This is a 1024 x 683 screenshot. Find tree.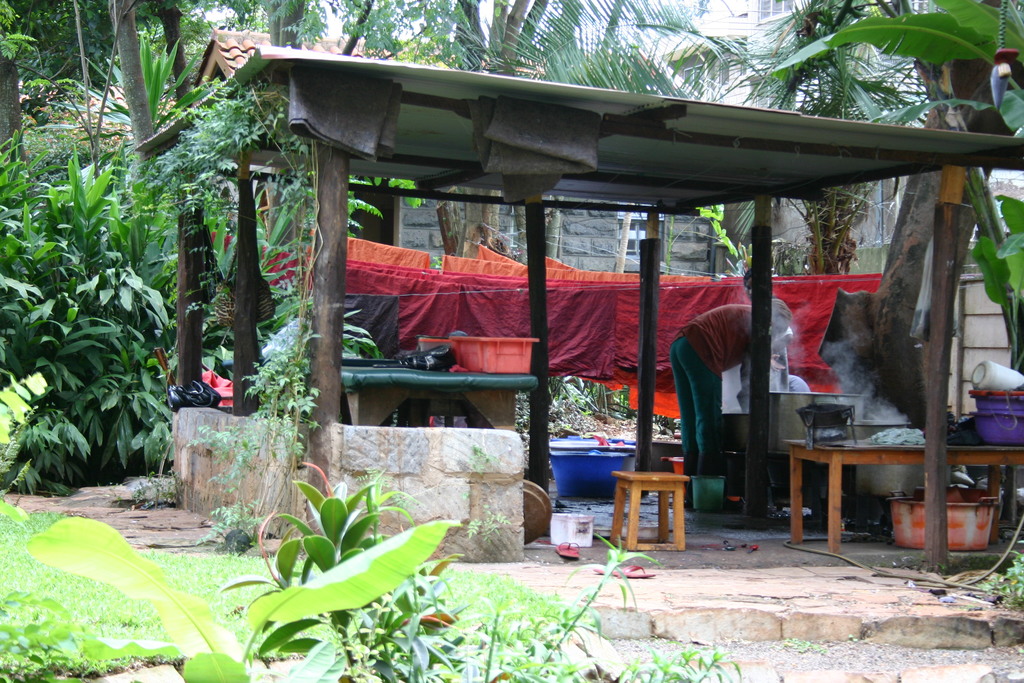
Bounding box: x1=0 y1=0 x2=33 y2=165.
